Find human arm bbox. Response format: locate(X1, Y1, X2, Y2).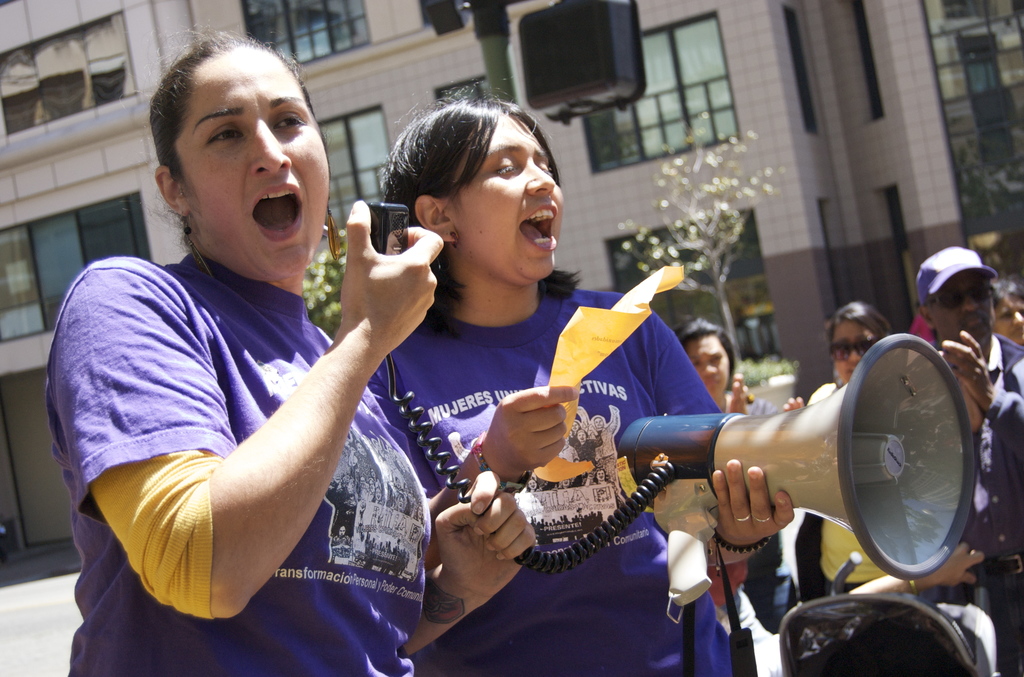
locate(648, 325, 810, 578).
